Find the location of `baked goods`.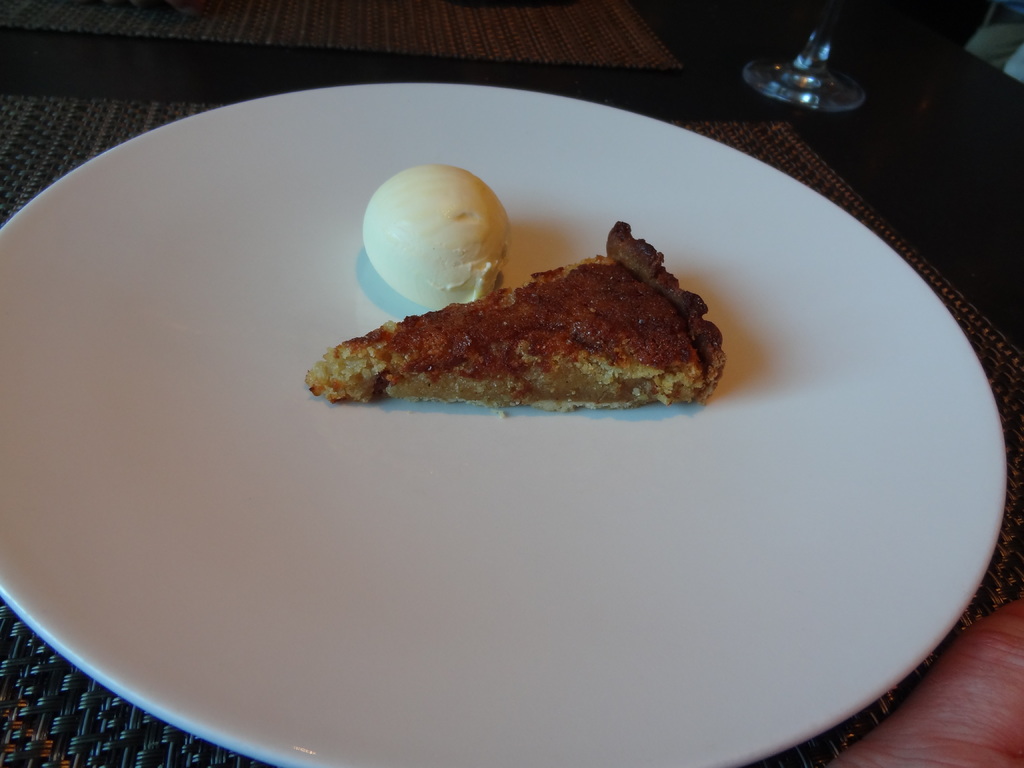
Location: x1=314, y1=244, x2=742, y2=416.
